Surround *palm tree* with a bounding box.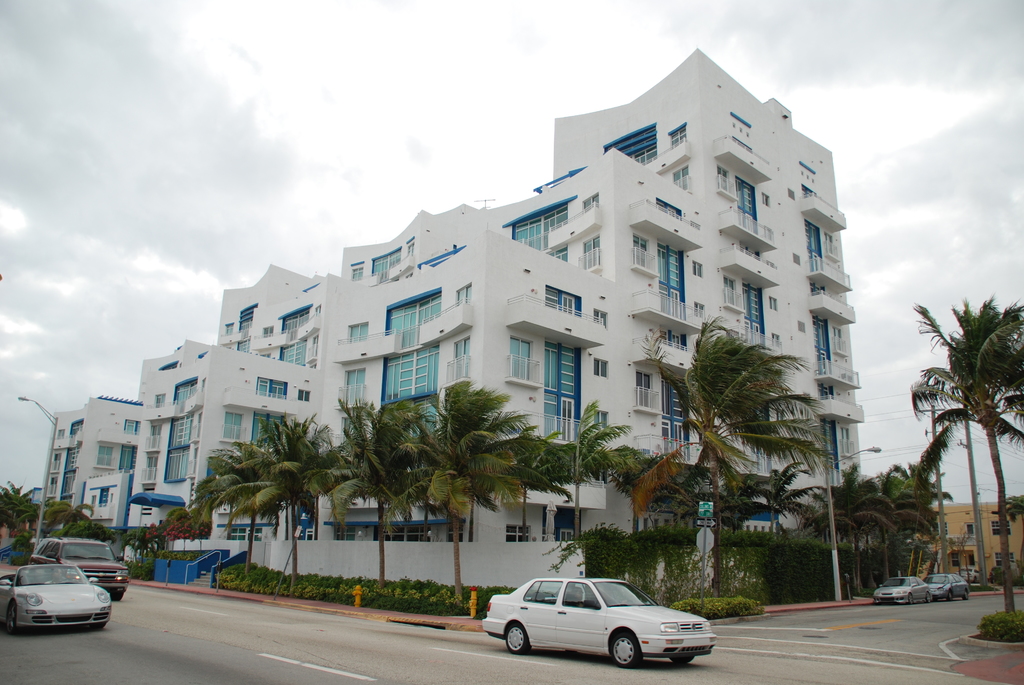
<bbox>312, 399, 418, 568</bbox>.
